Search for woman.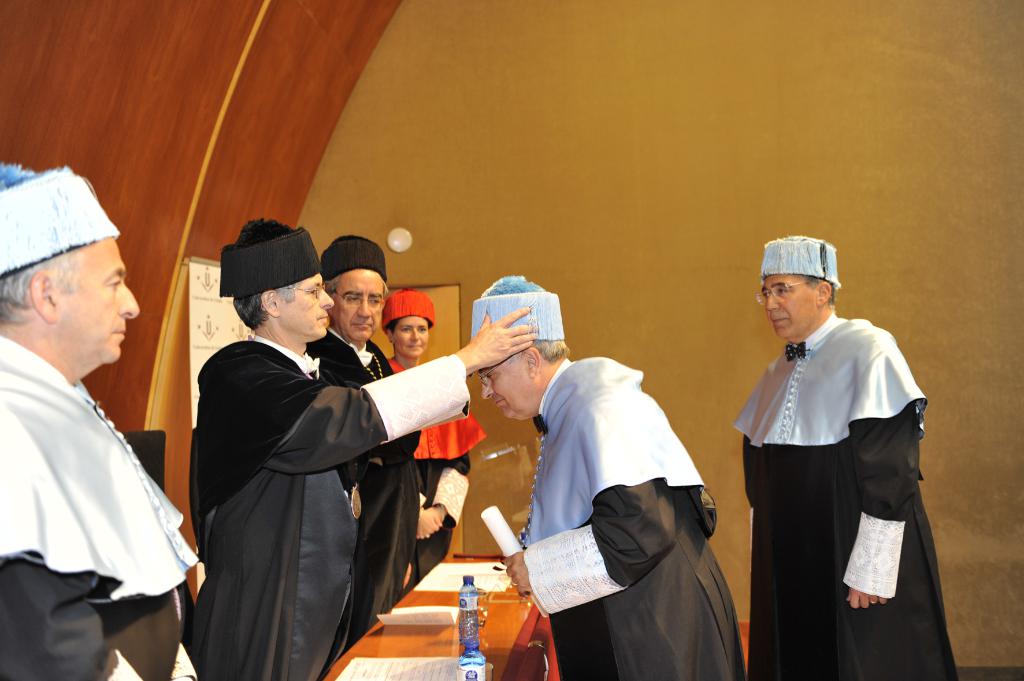
Found at [378, 282, 492, 594].
